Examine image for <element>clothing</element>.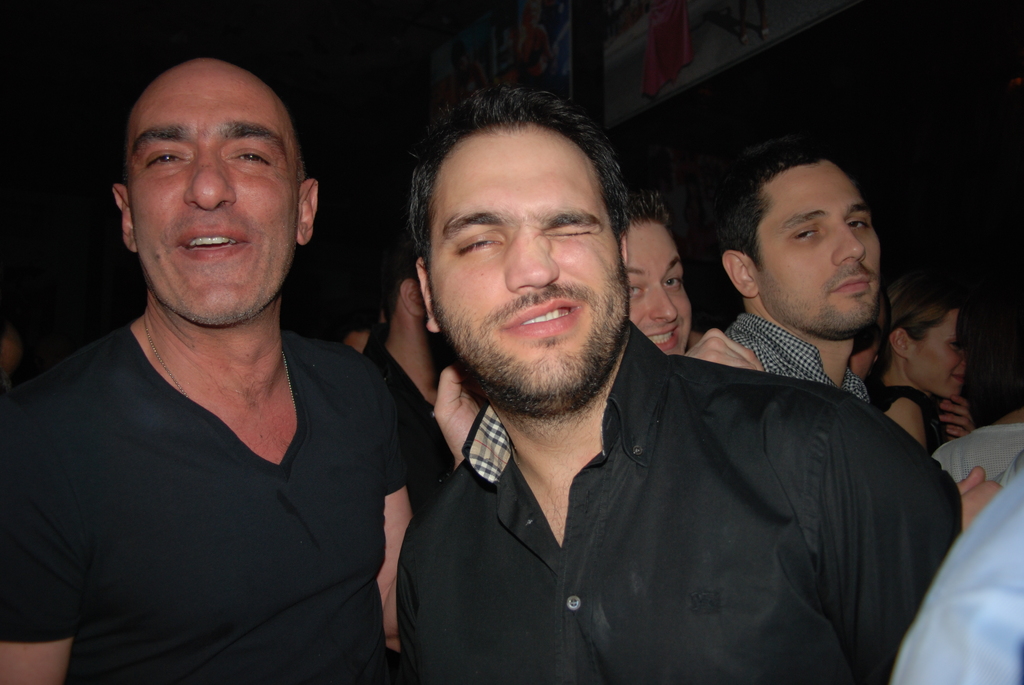
Examination result: region(26, 241, 422, 682).
